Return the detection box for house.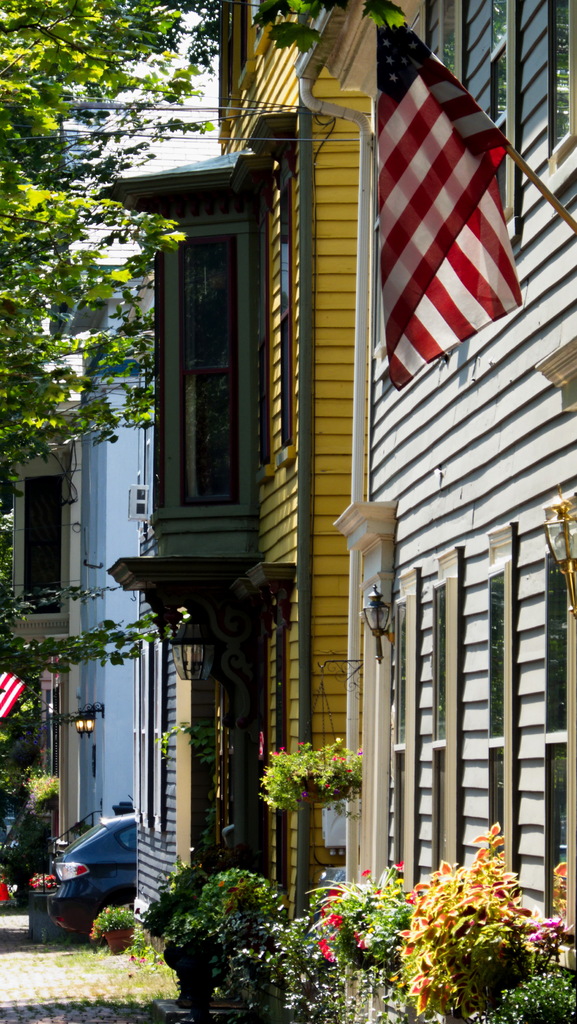
rect(56, 225, 153, 909).
